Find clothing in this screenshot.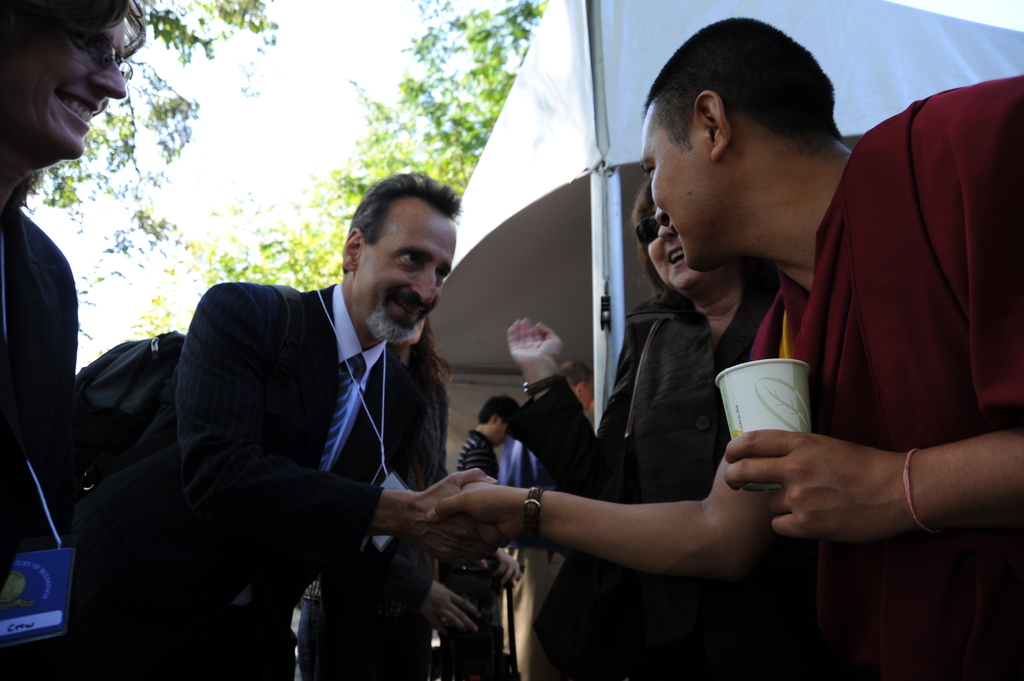
The bounding box for clothing is bbox=(454, 425, 501, 483).
